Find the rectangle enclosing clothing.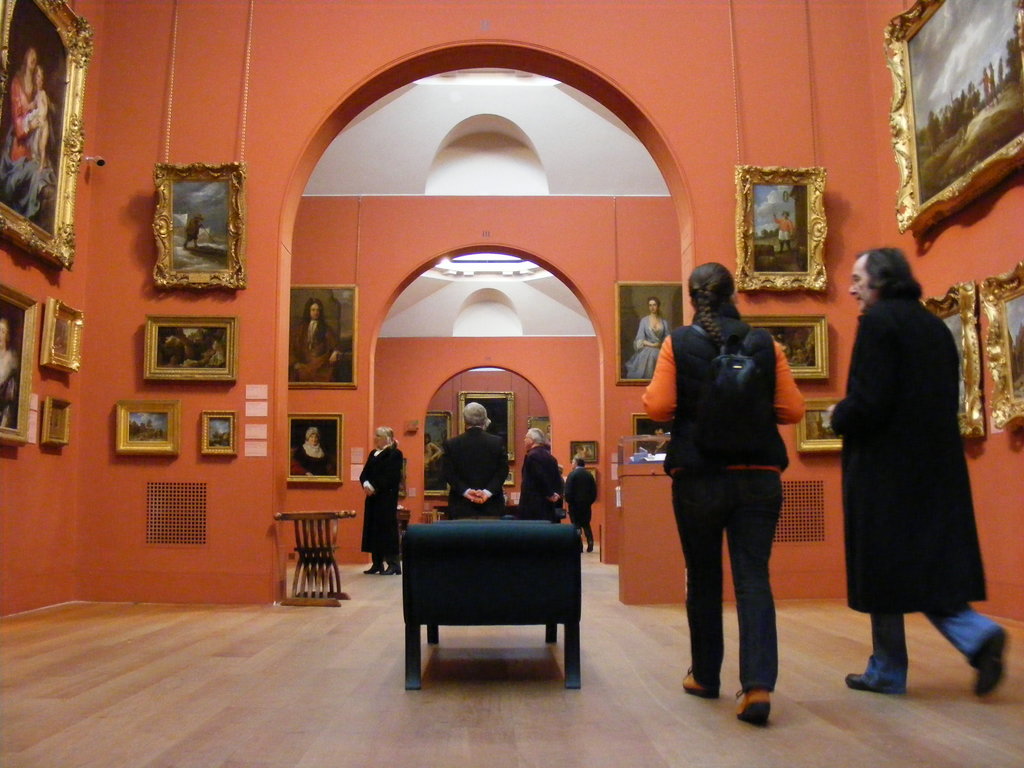
bbox(293, 322, 340, 385).
